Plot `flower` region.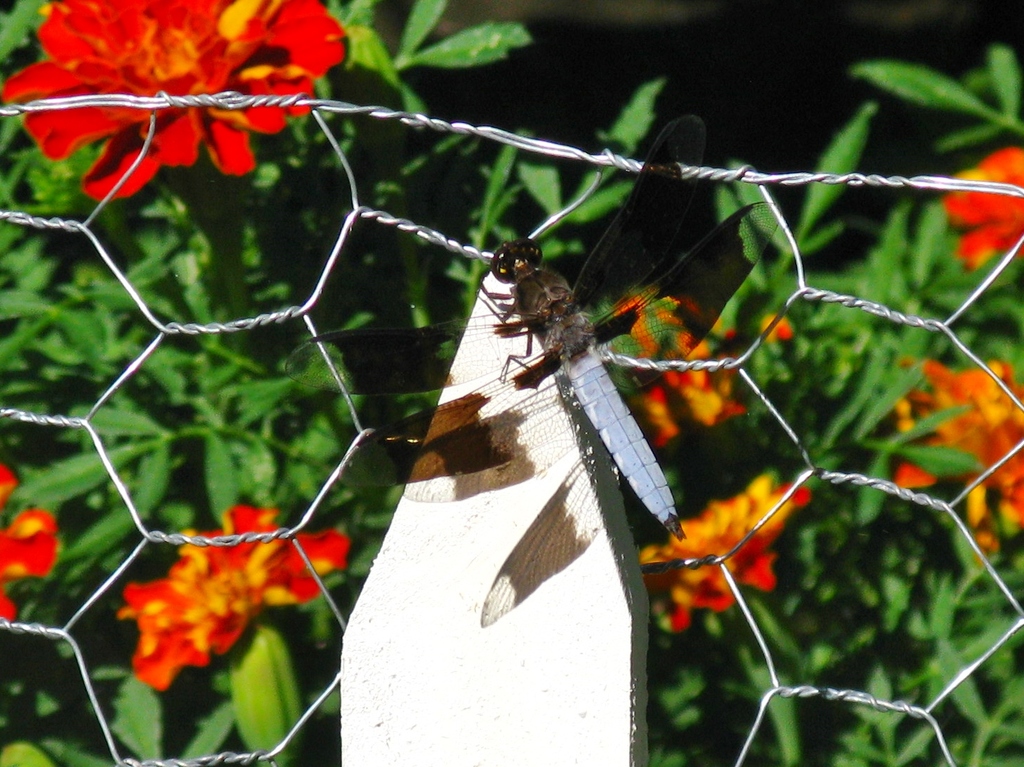
Plotted at 112:505:353:695.
